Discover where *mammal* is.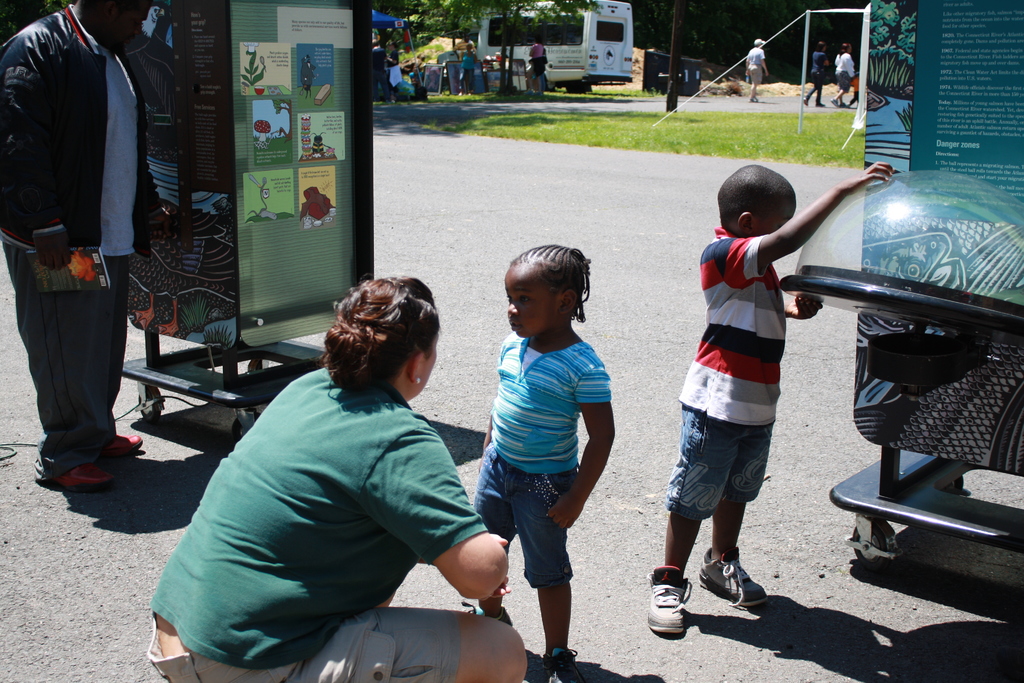
Discovered at region(452, 248, 621, 608).
